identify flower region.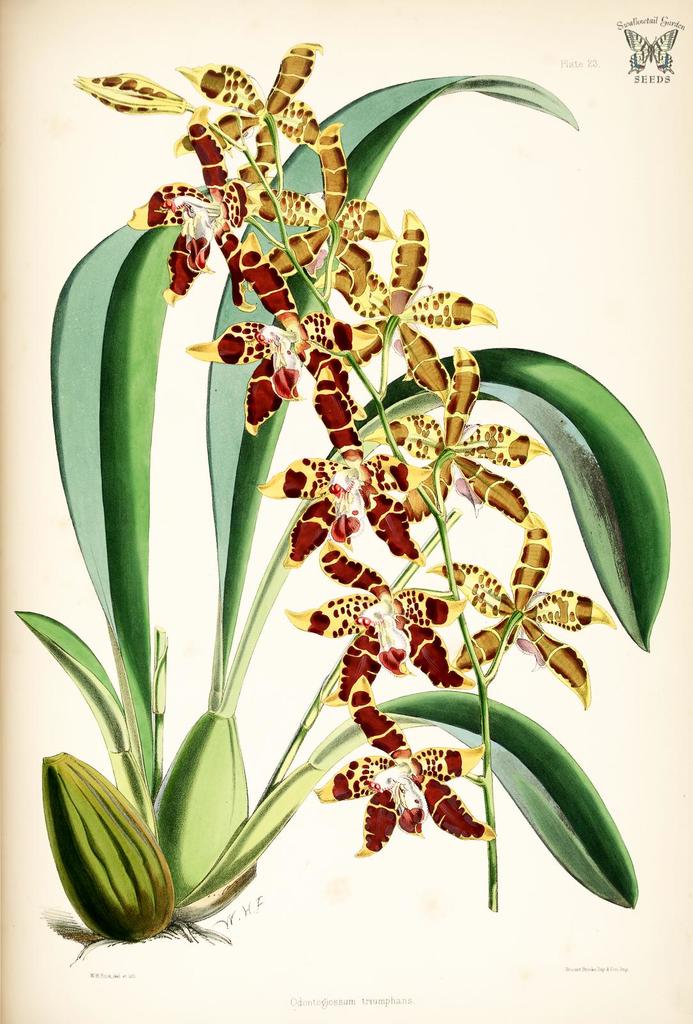
Region: (left=427, top=509, right=613, bottom=708).
